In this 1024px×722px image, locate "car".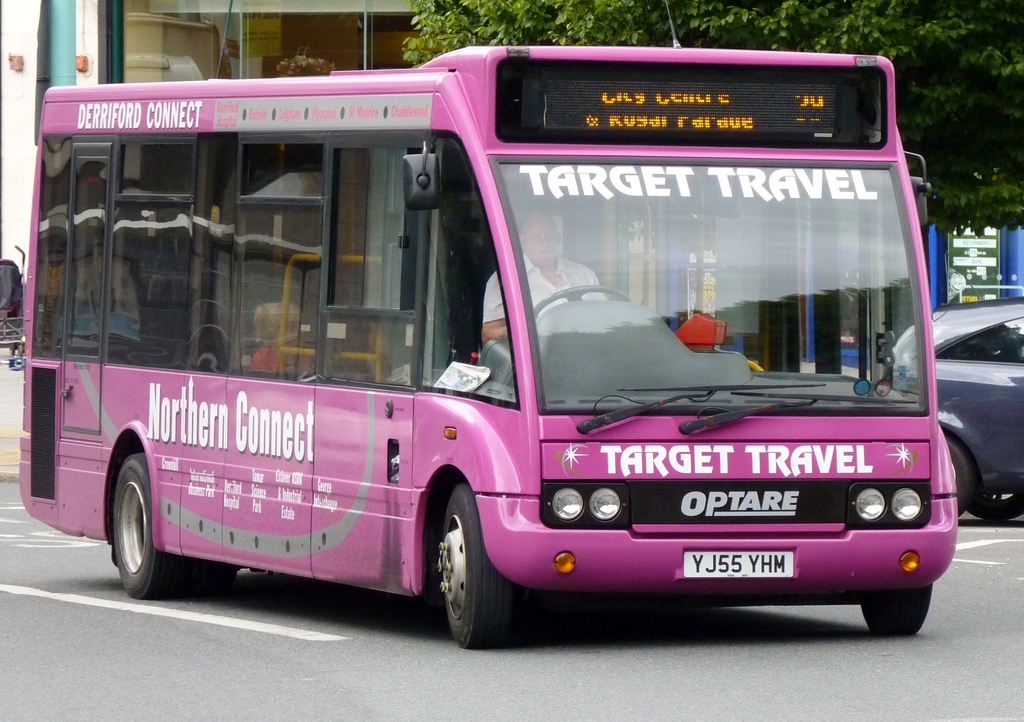
Bounding box: crop(896, 301, 1023, 520).
